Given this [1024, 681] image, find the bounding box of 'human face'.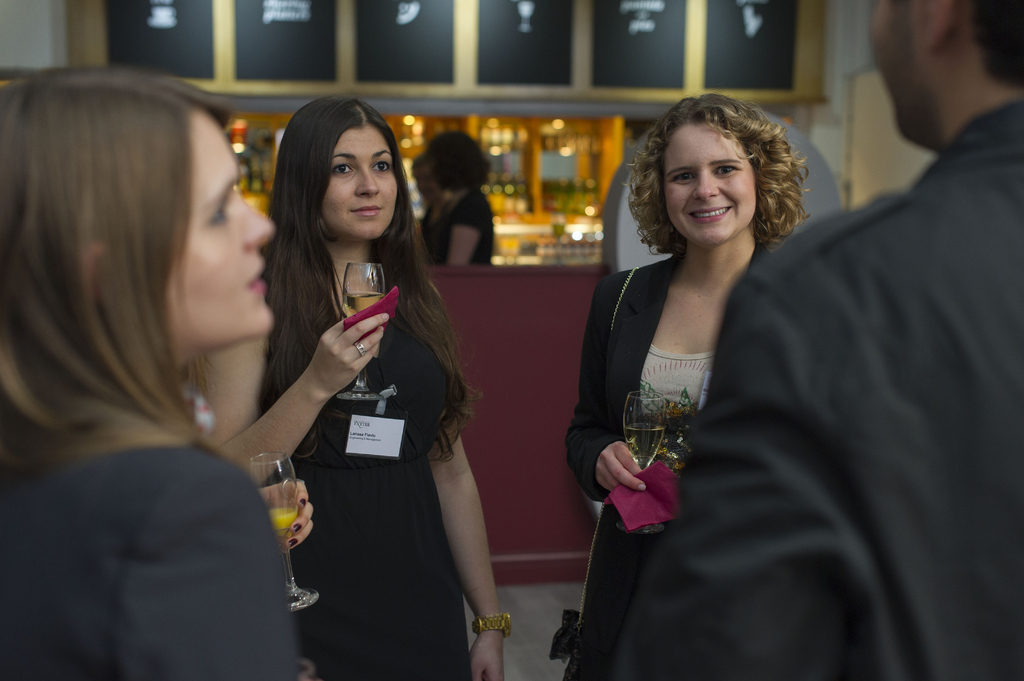
{"x1": 321, "y1": 121, "x2": 397, "y2": 240}.
